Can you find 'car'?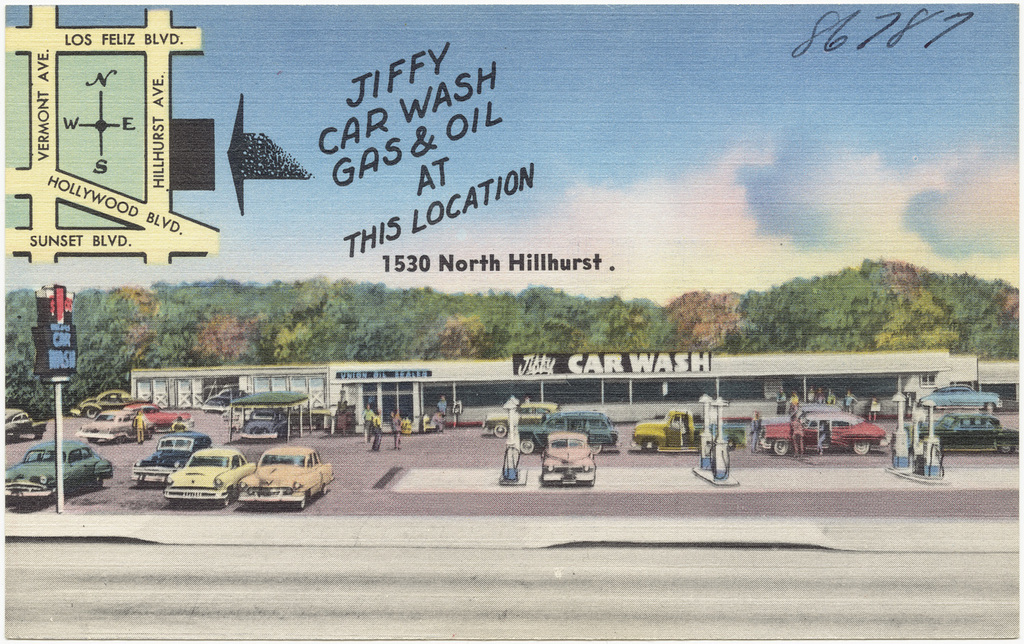
Yes, bounding box: {"left": 79, "top": 411, "right": 153, "bottom": 439}.
